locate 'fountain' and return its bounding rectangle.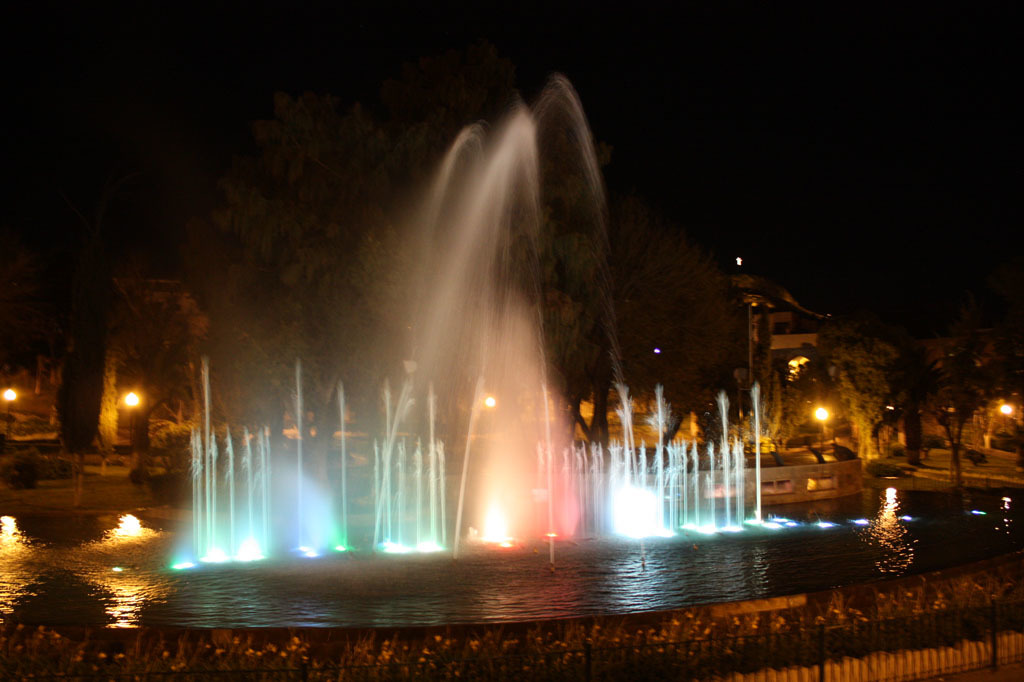
select_region(874, 489, 904, 546).
